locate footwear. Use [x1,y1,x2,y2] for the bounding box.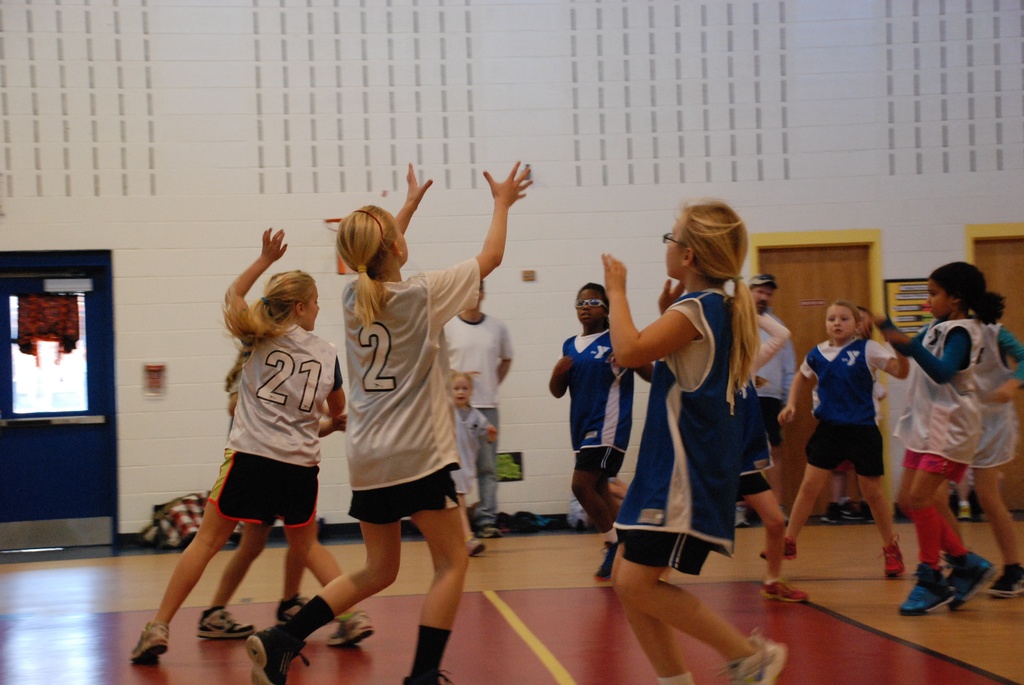
[764,576,810,604].
